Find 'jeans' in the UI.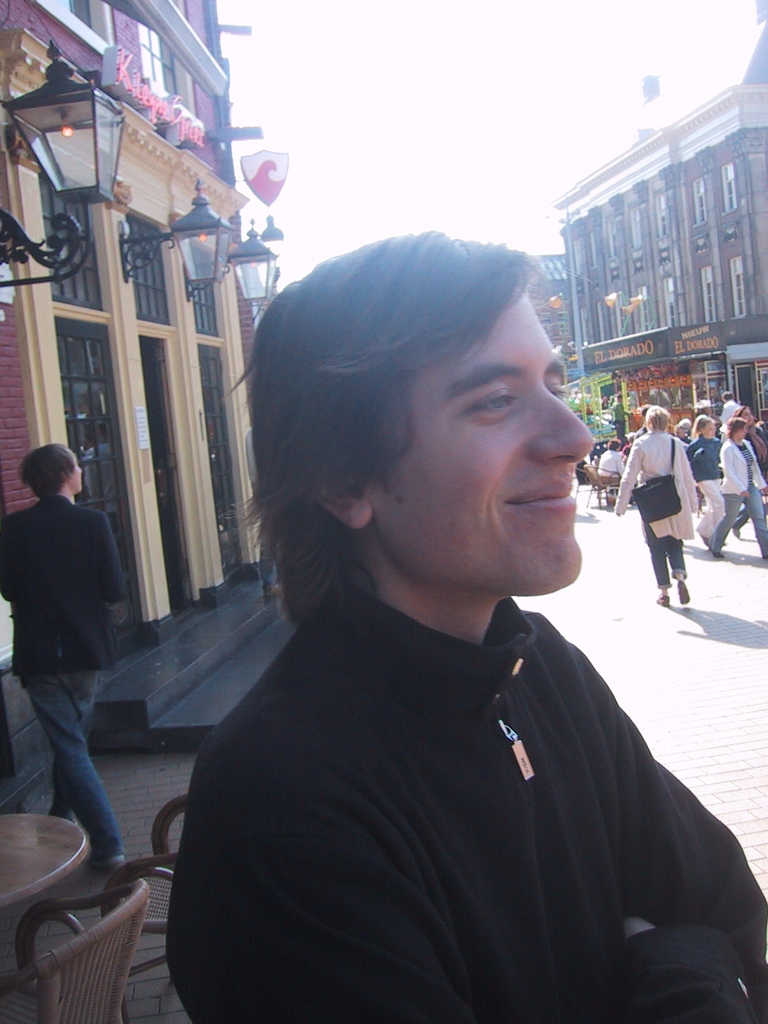
UI element at (x1=709, y1=486, x2=767, y2=556).
